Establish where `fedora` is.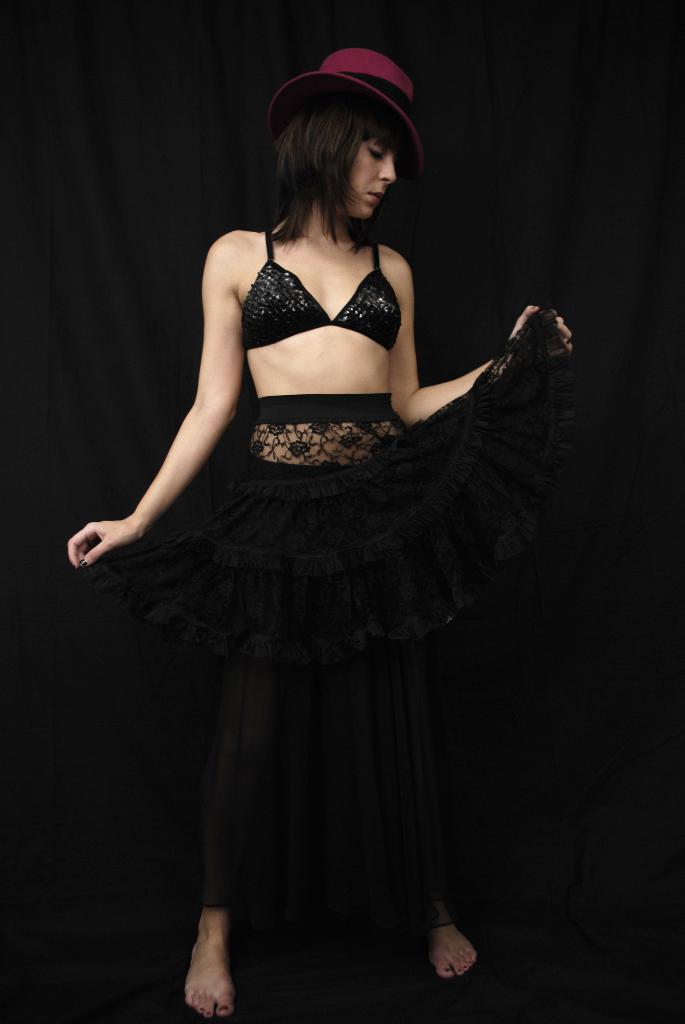
Established at 270:48:426:175.
